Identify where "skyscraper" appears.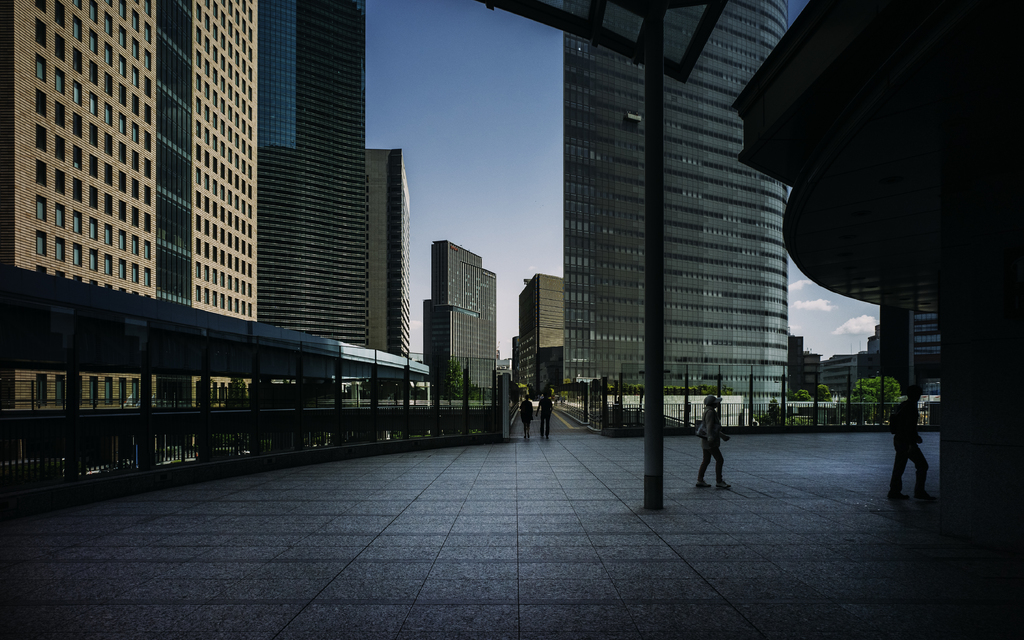
Appears at [left=558, top=0, right=796, bottom=406].
